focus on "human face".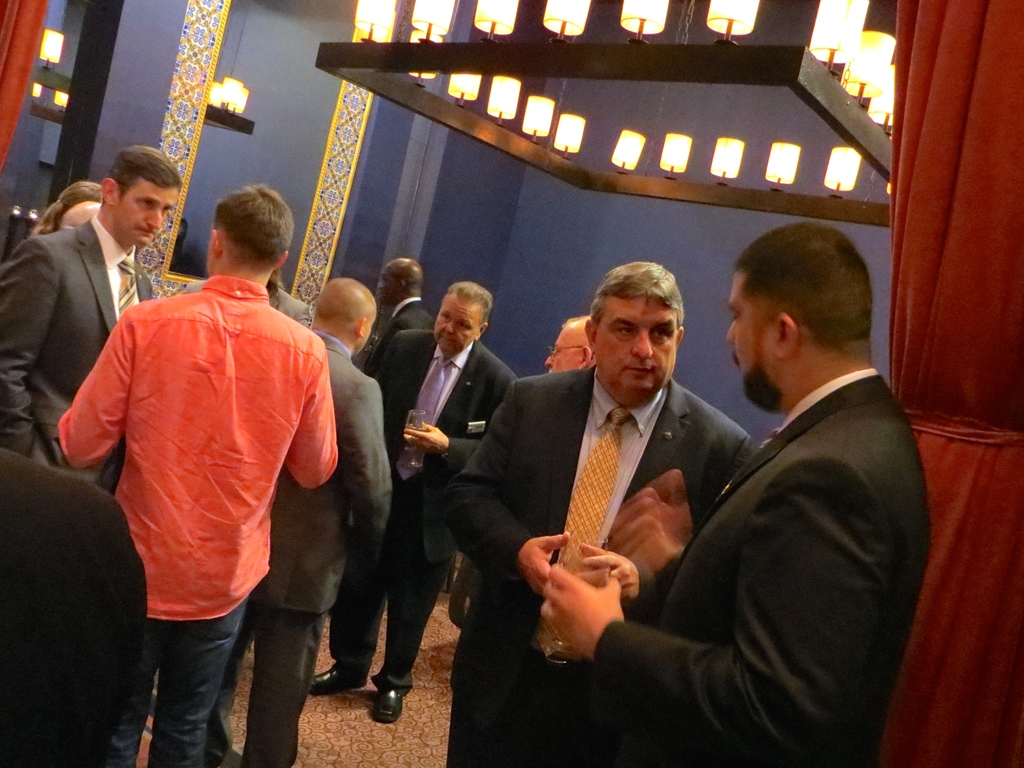
Focused at <region>726, 277, 769, 401</region>.
